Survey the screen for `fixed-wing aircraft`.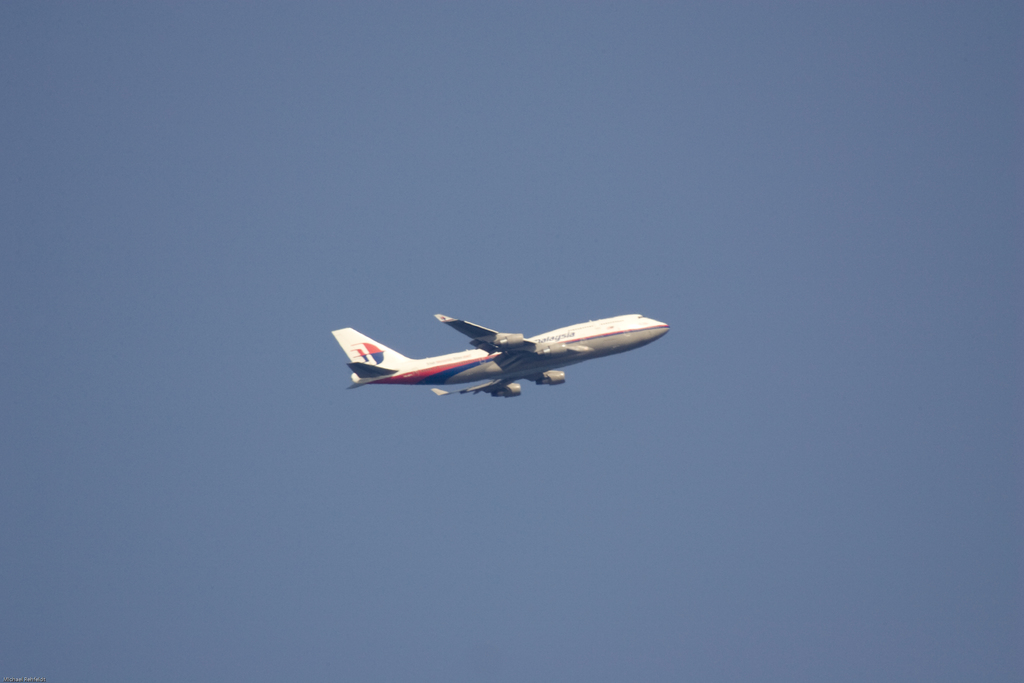
Survey found: 329,309,671,401.
